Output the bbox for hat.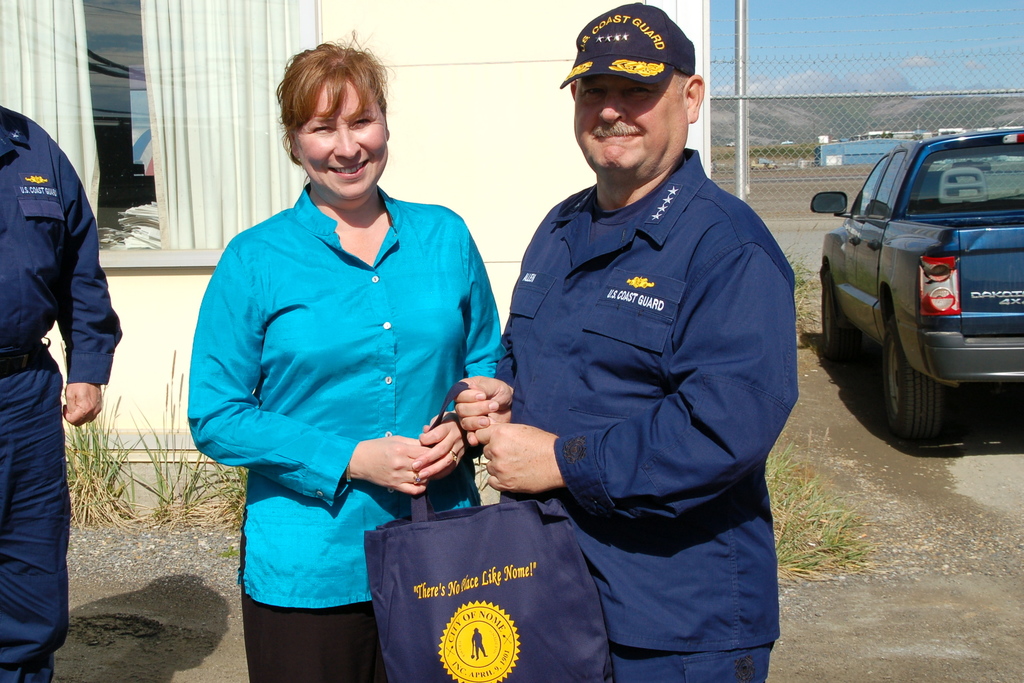
[x1=559, y1=0, x2=695, y2=88].
